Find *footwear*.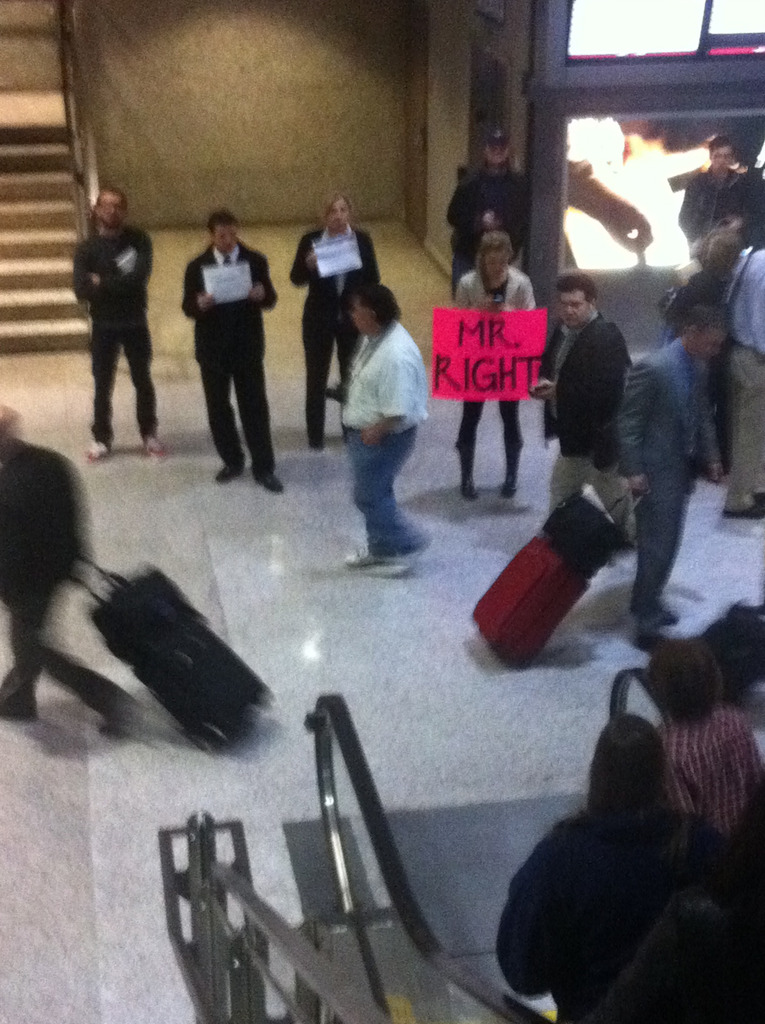
310,433,324,452.
